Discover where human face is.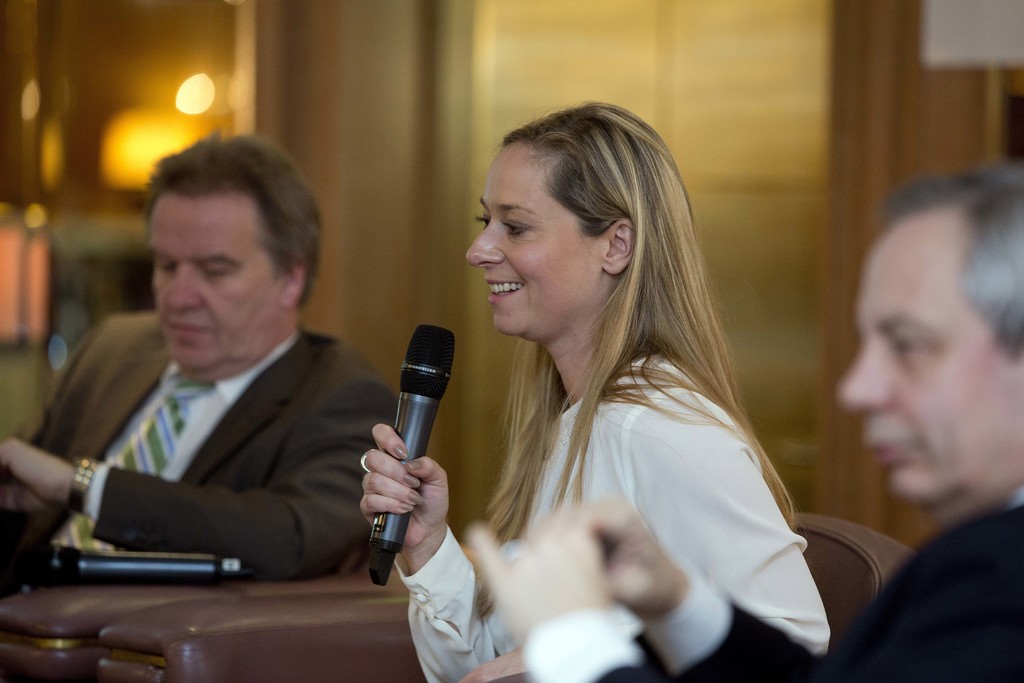
Discovered at <region>465, 143, 604, 337</region>.
